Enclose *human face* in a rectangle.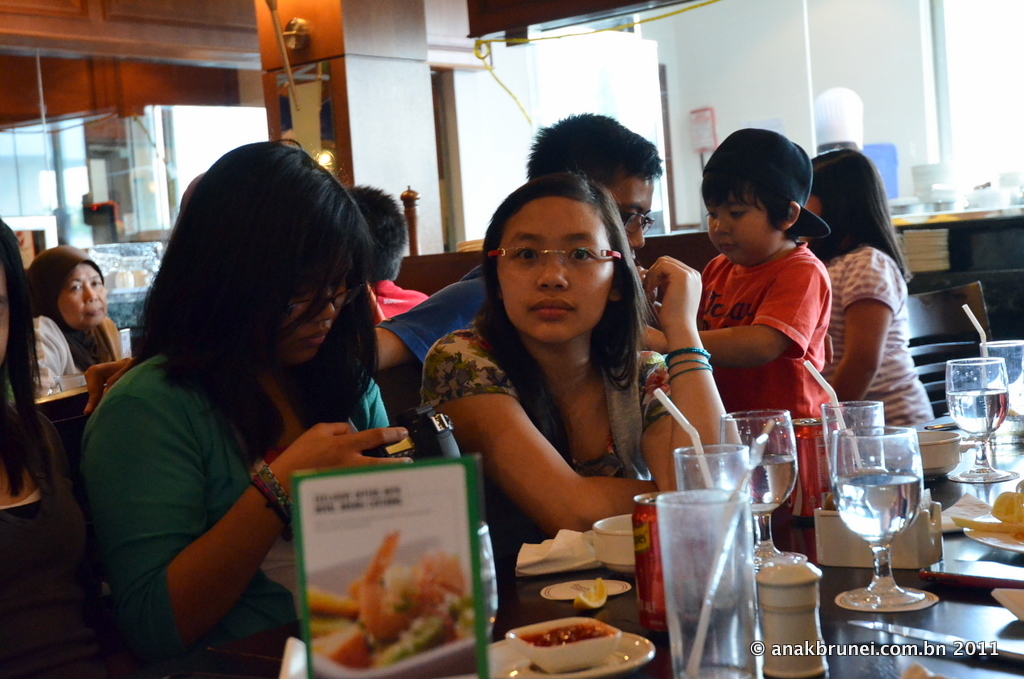
<region>803, 195, 820, 239</region>.
